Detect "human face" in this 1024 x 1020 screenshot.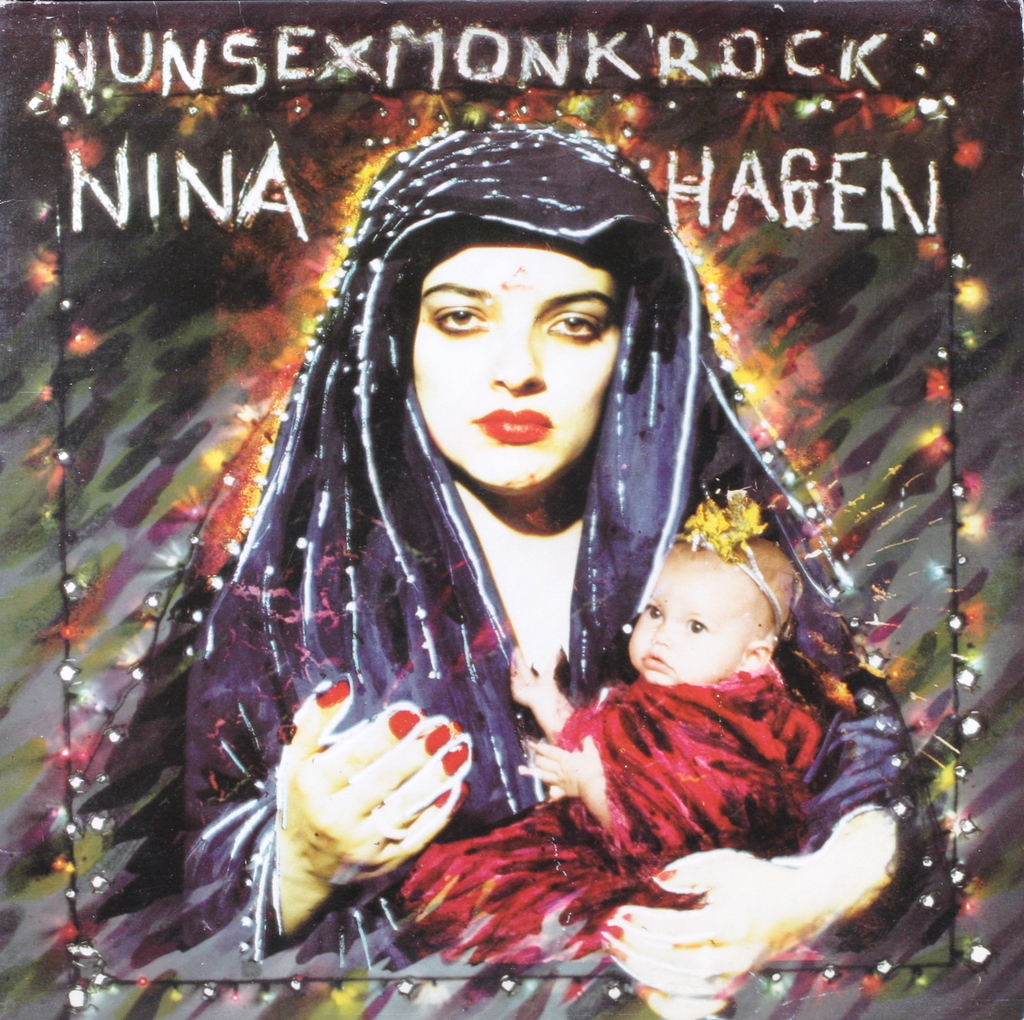
Detection: <region>625, 550, 792, 693</region>.
